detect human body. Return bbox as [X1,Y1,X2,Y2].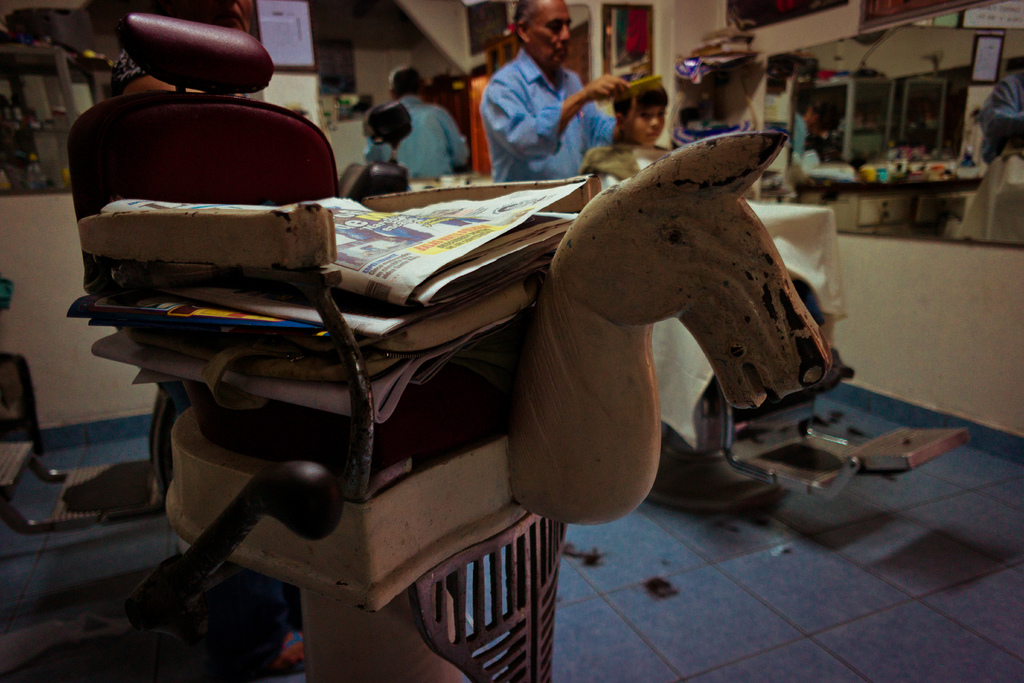
[468,15,591,177].
